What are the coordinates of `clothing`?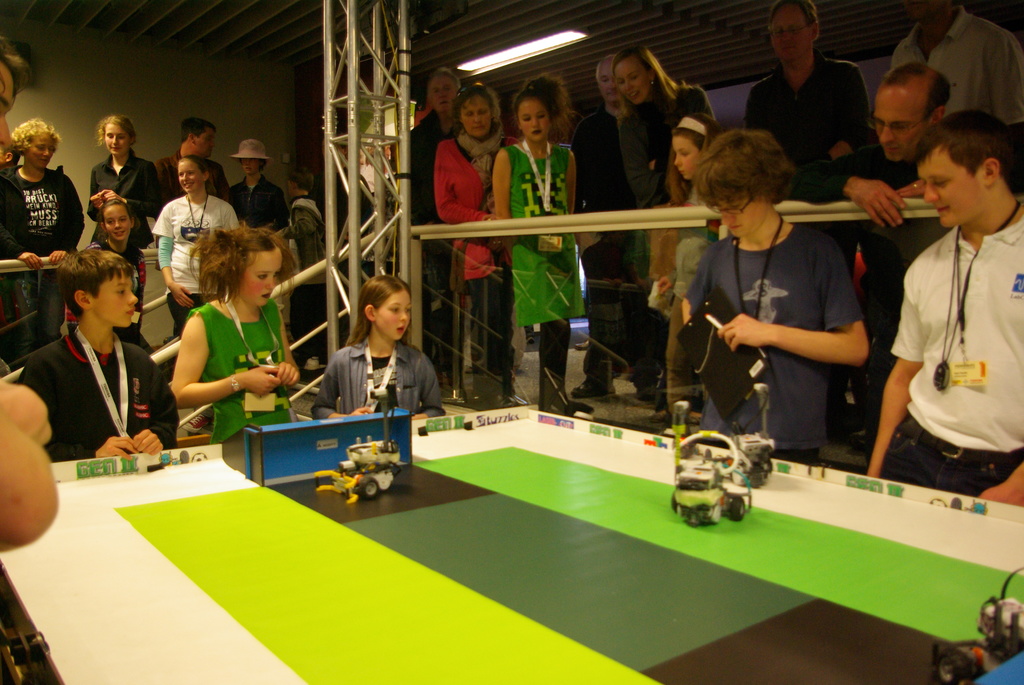
box=[473, 141, 583, 421].
